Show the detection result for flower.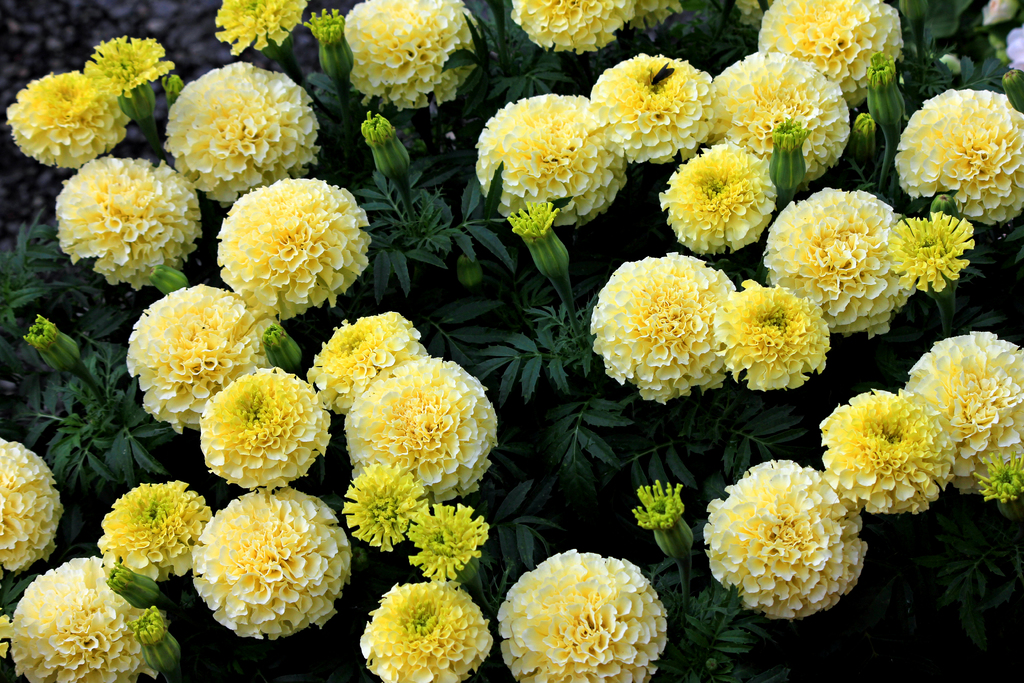
x1=909, y1=331, x2=1022, y2=482.
